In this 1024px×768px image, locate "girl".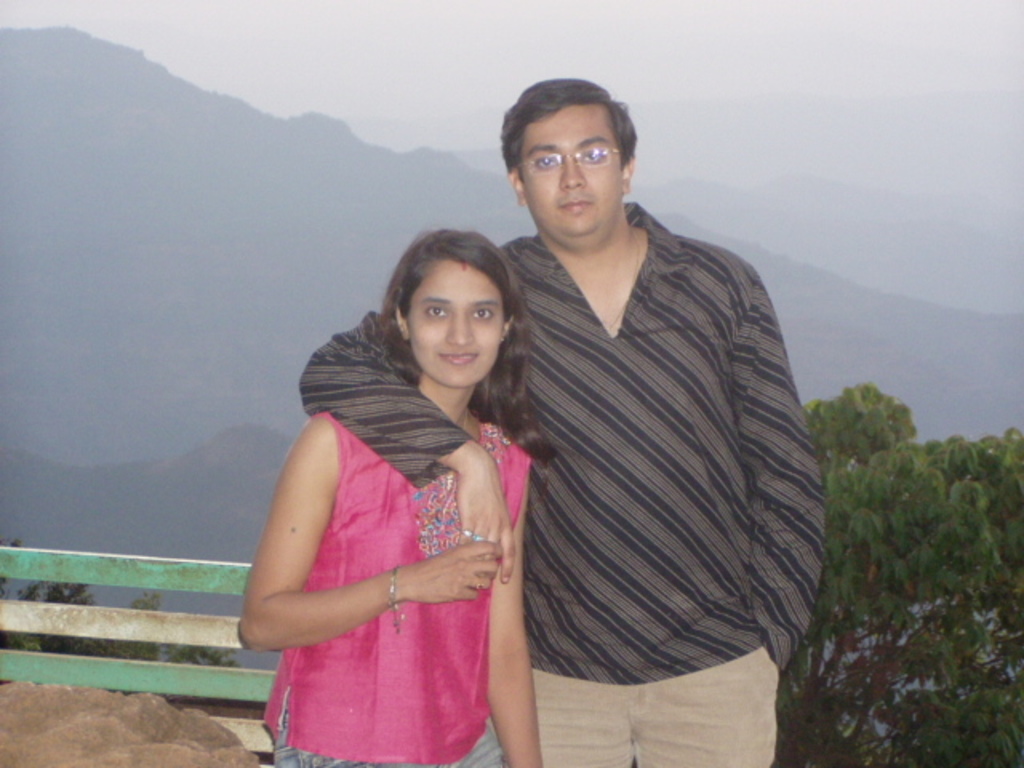
Bounding box: bbox=[237, 227, 544, 766].
